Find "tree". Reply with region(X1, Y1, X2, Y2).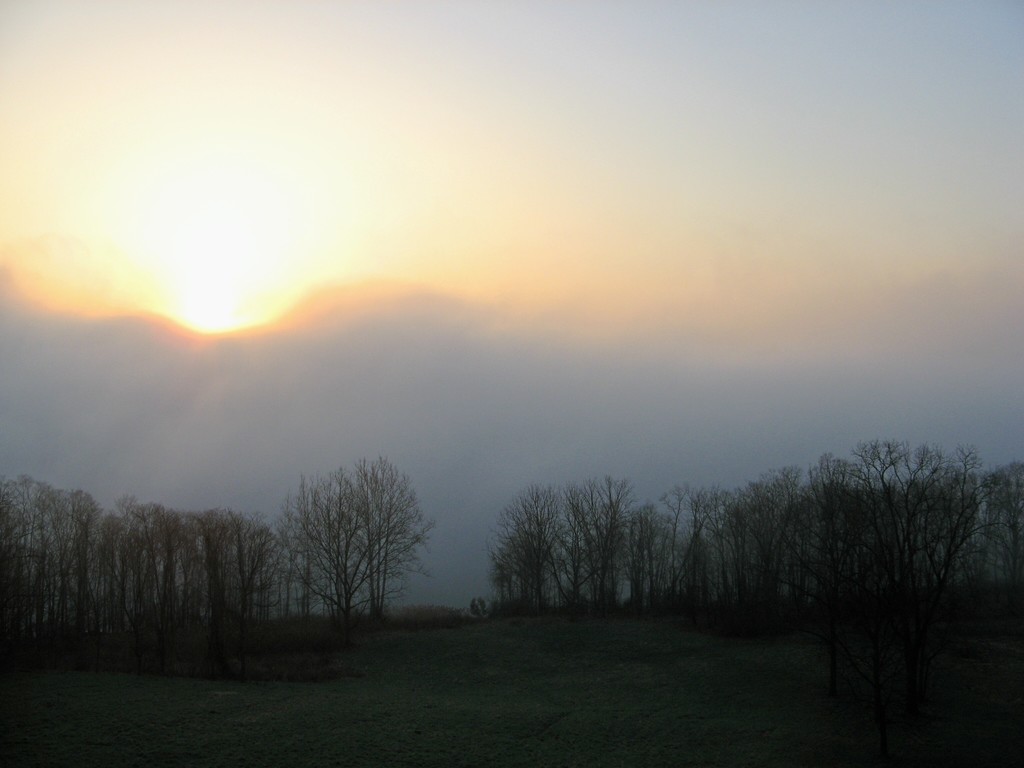
region(868, 440, 918, 585).
